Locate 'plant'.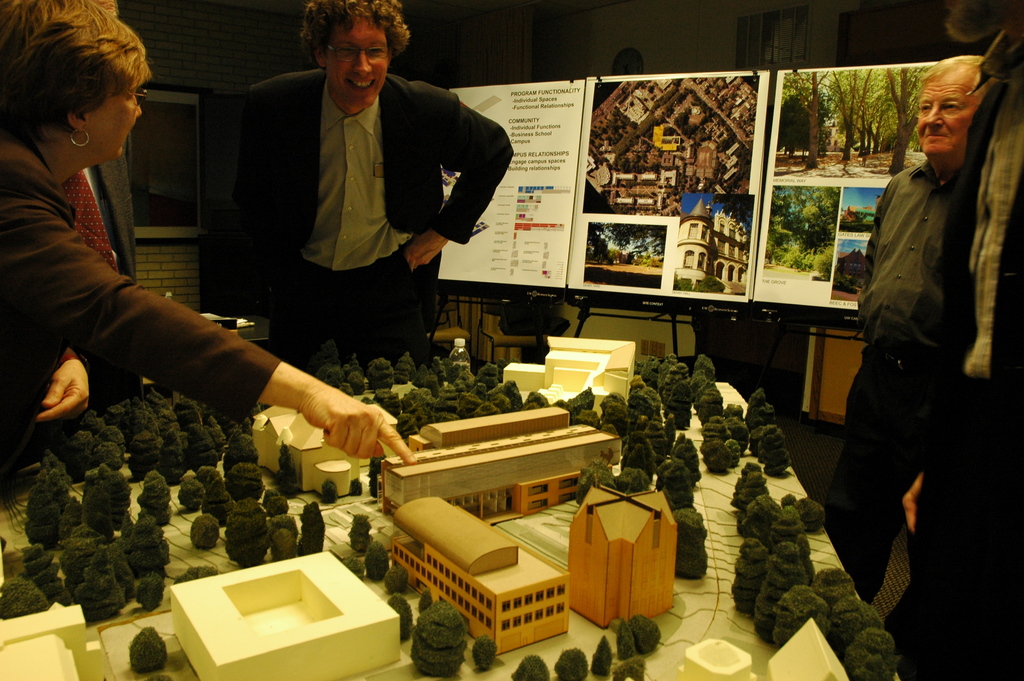
Bounding box: [x1=366, y1=542, x2=394, y2=582].
